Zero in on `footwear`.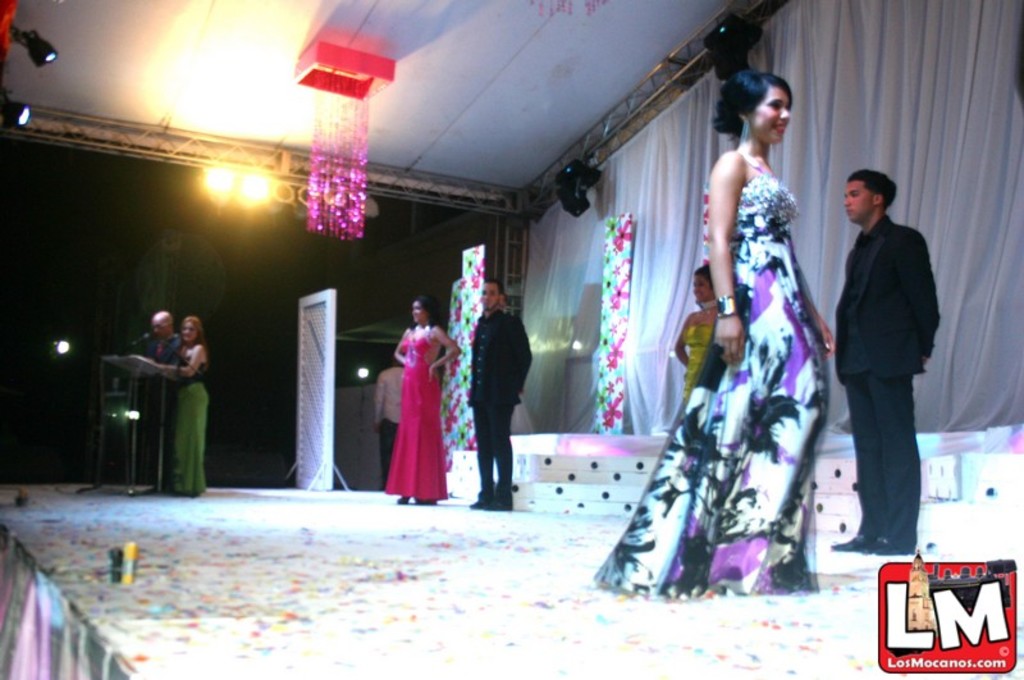
Zeroed in: bbox=[826, 533, 861, 552].
